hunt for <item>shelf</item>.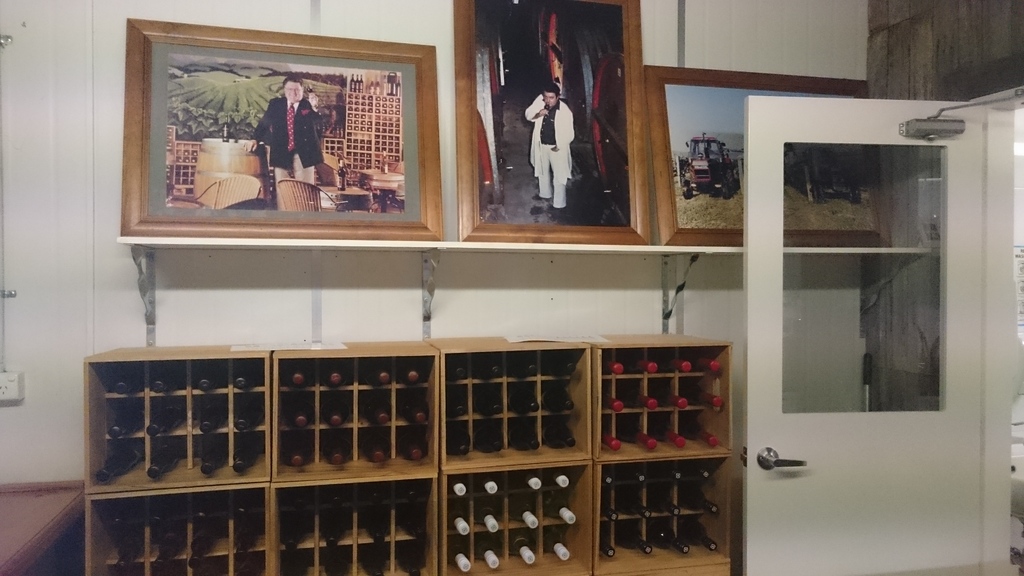
Hunted down at locate(81, 484, 271, 575).
